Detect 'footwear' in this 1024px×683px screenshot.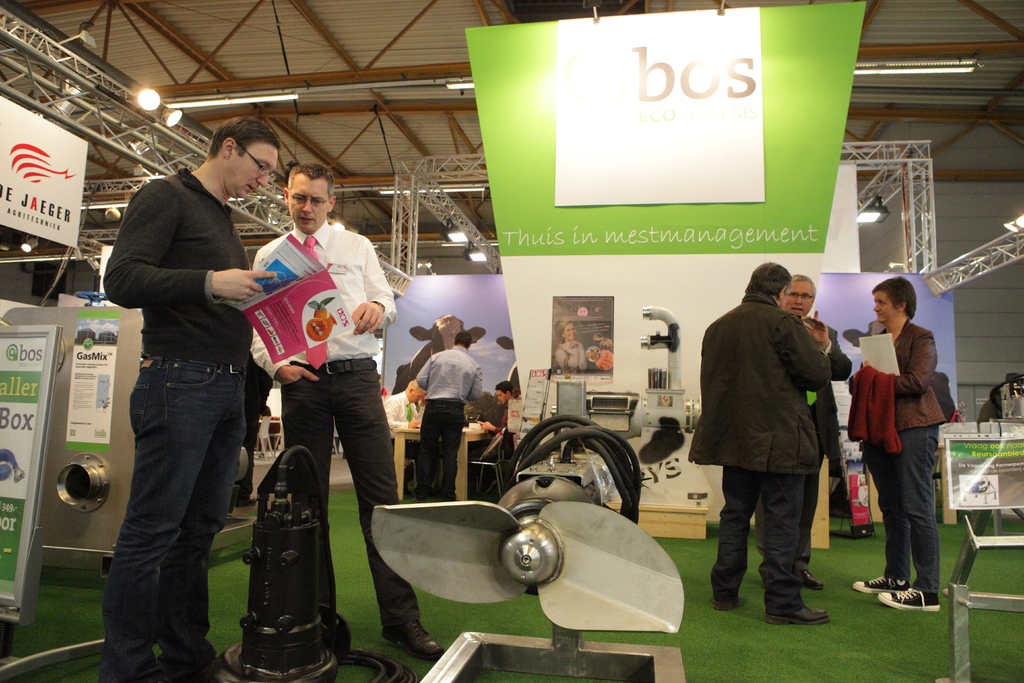
Detection: 881 585 937 616.
